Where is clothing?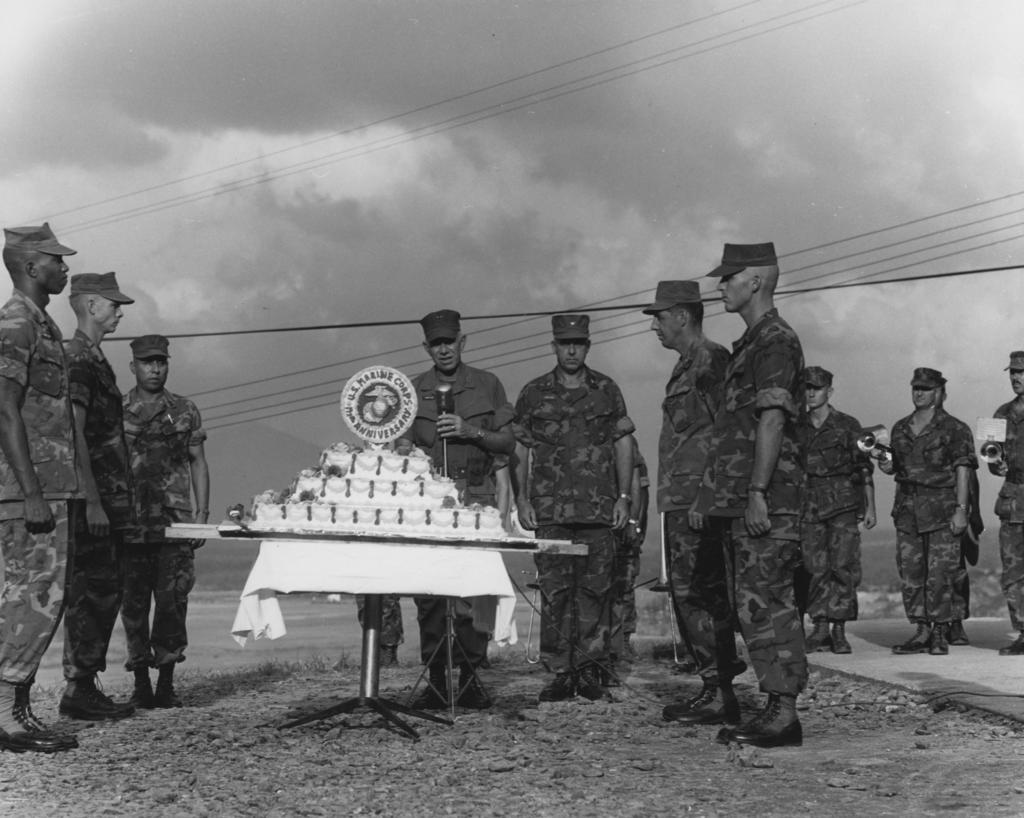
BBox(509, 339, 651, 670).
